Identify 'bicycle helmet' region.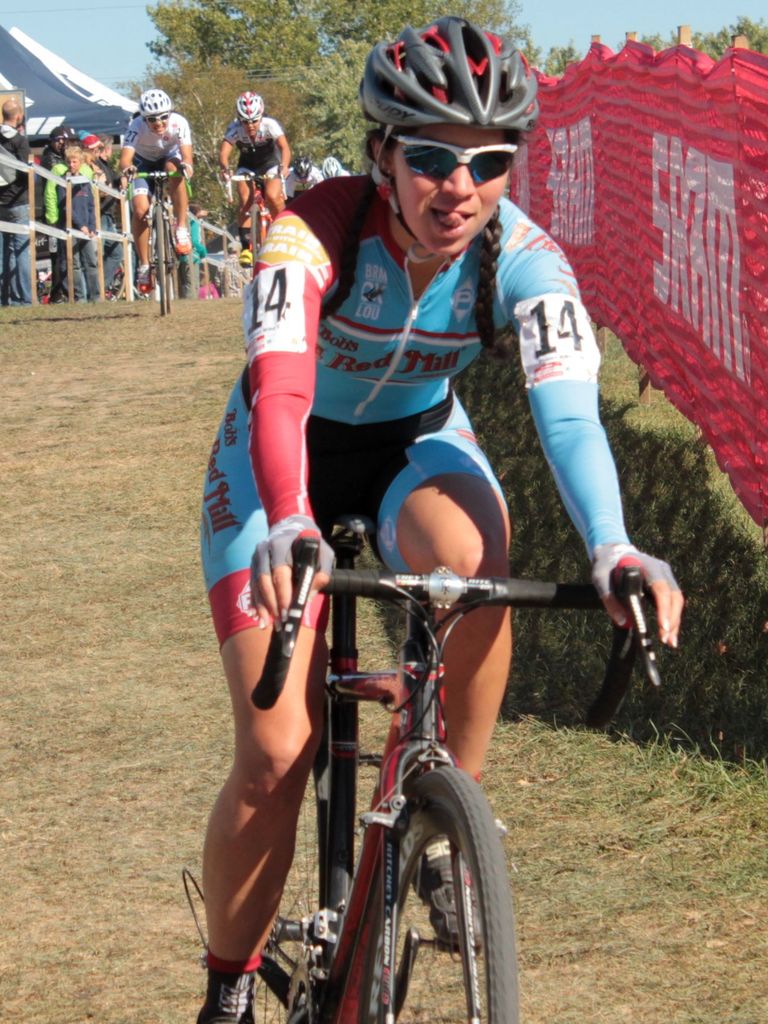
Region: pyautogui.locateOnScreen(134, 83, 175, 118).
